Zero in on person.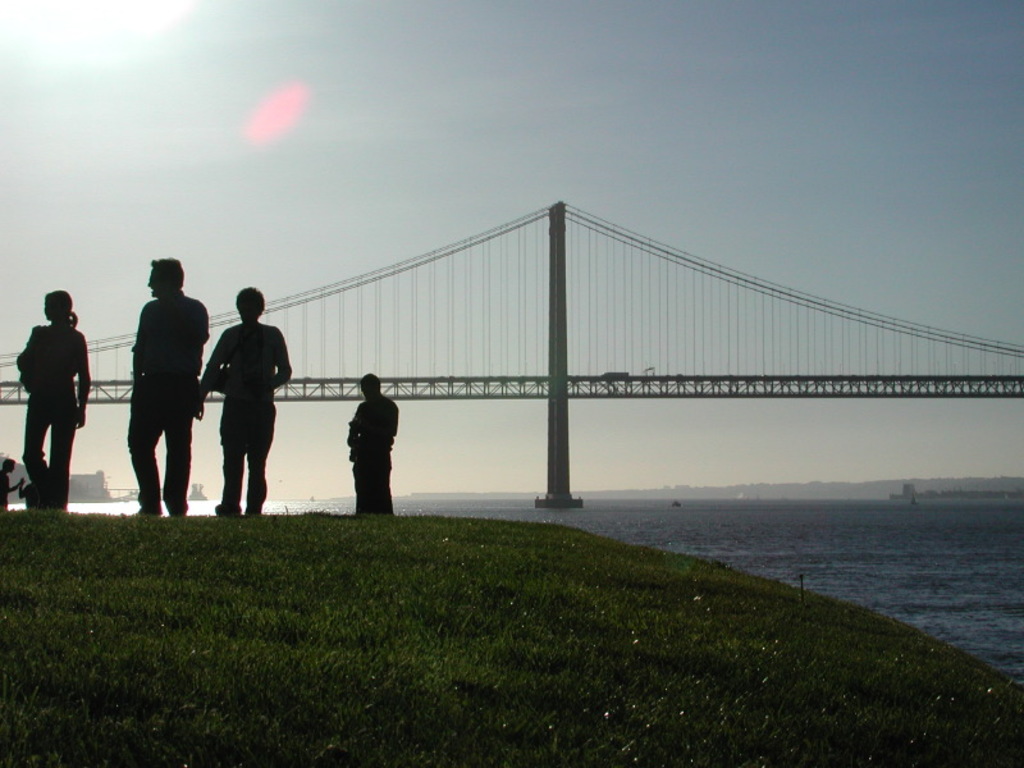
Zeroed in: <region>17, 291, 87, 509</region>.
